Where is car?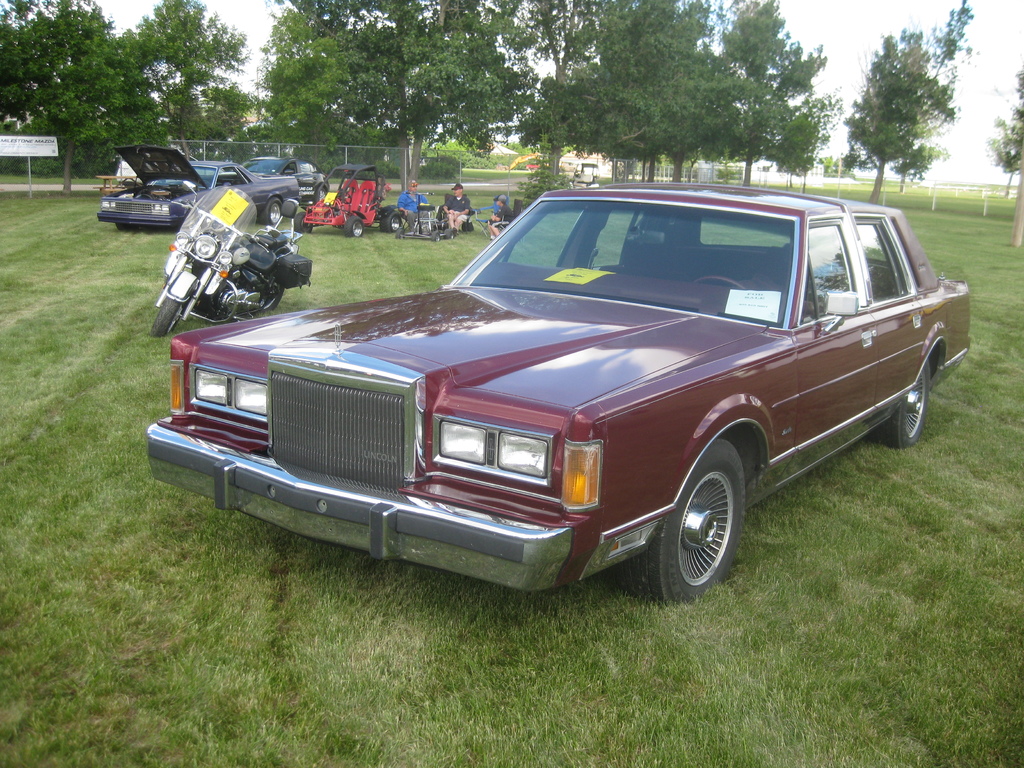
l=124, t=188, r=943, b=609.
